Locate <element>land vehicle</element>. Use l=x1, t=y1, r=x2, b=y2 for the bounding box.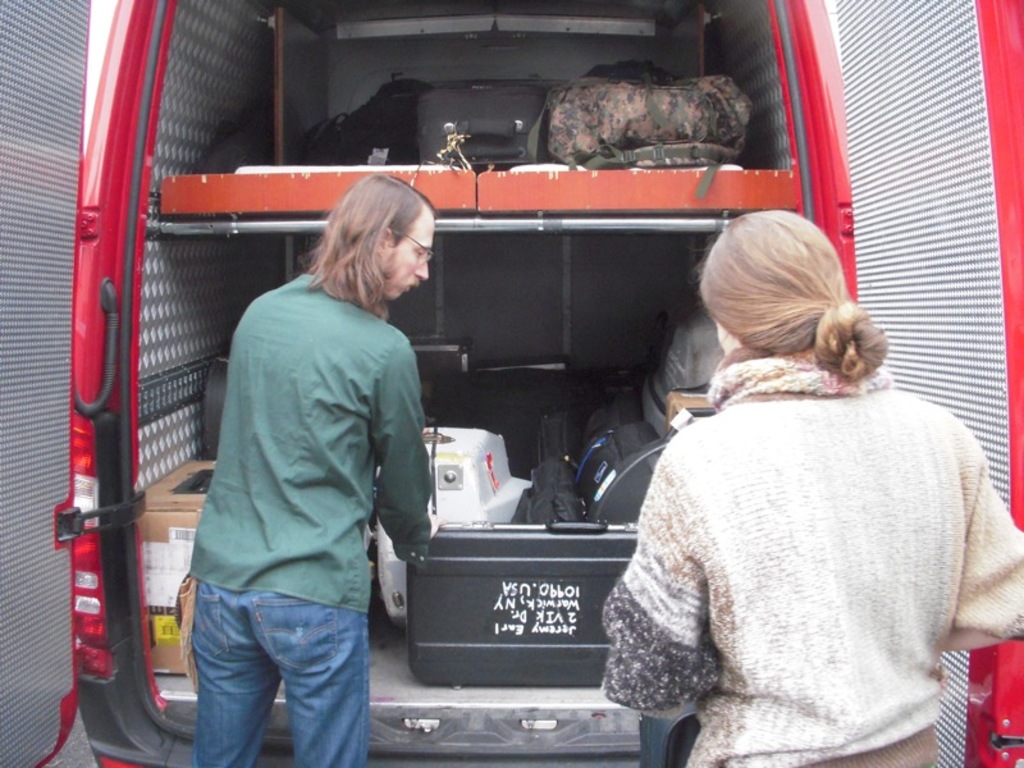
l=32, t=45, r=984, b=767.
